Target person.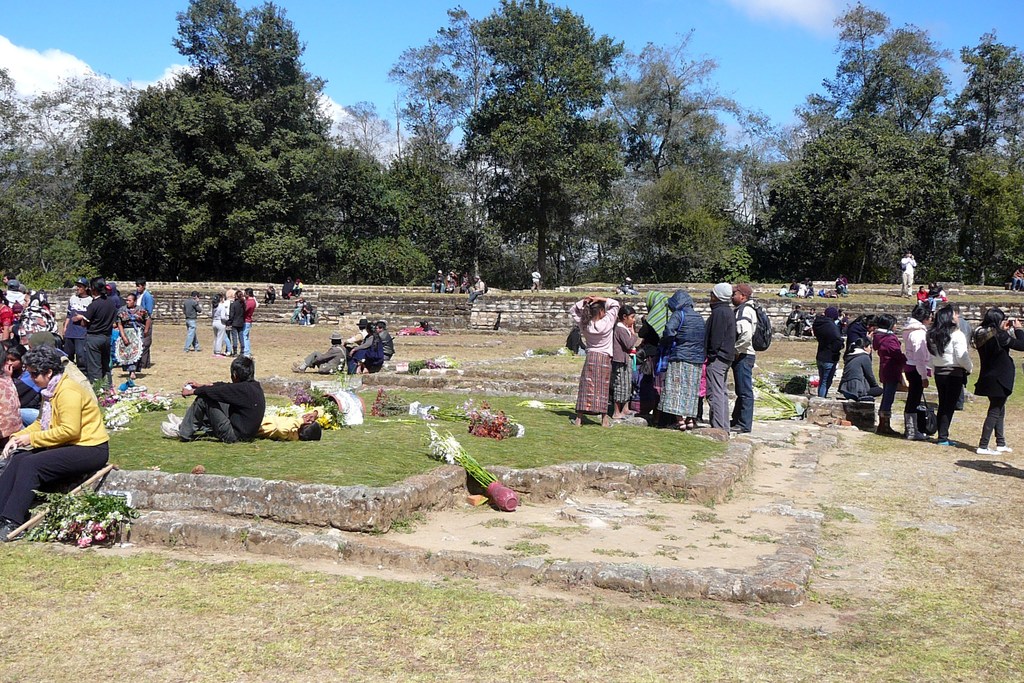
Target region: (835, 338, 885, 402).
